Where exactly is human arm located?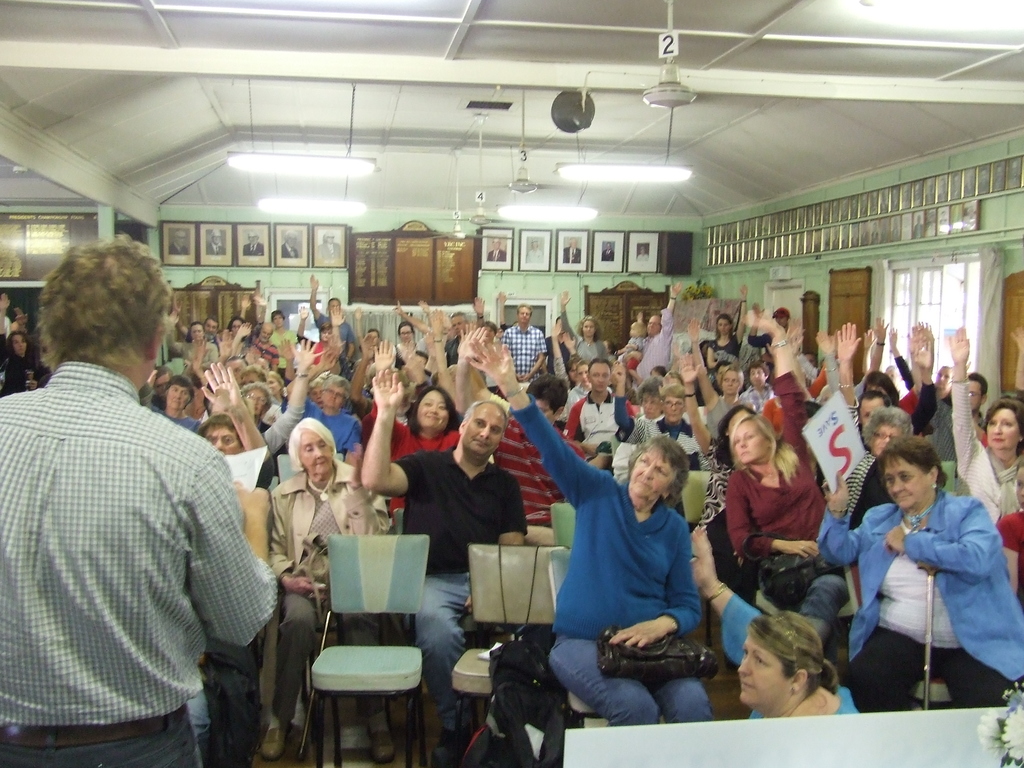
Its bounding box is left=890, top=498, right=1004, bottom=572.
